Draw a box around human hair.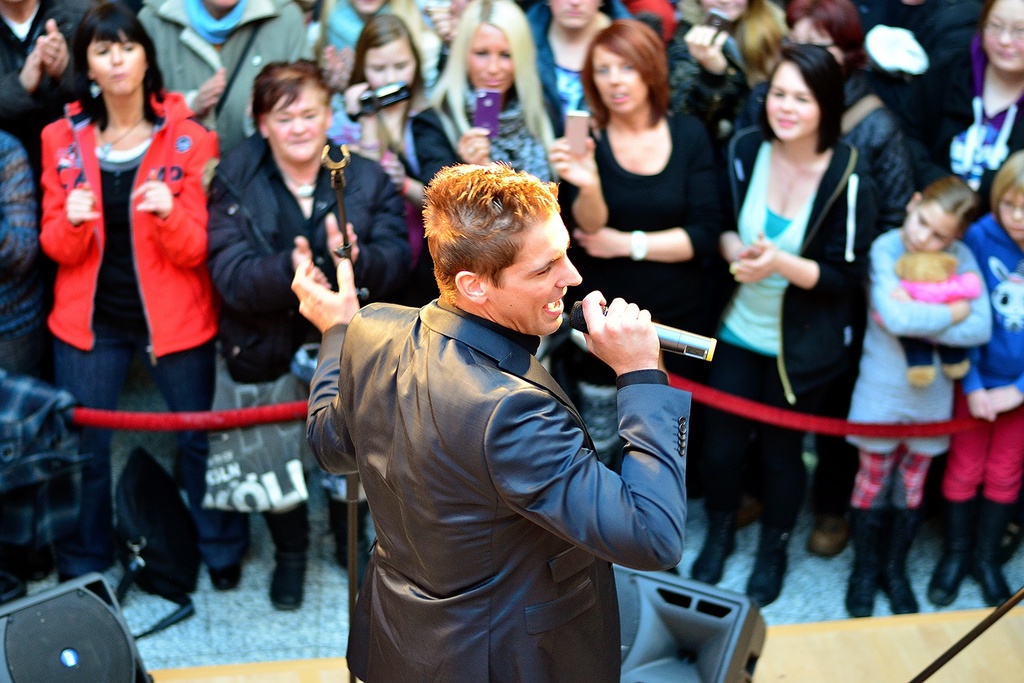
[249, 59, 332, 135].
